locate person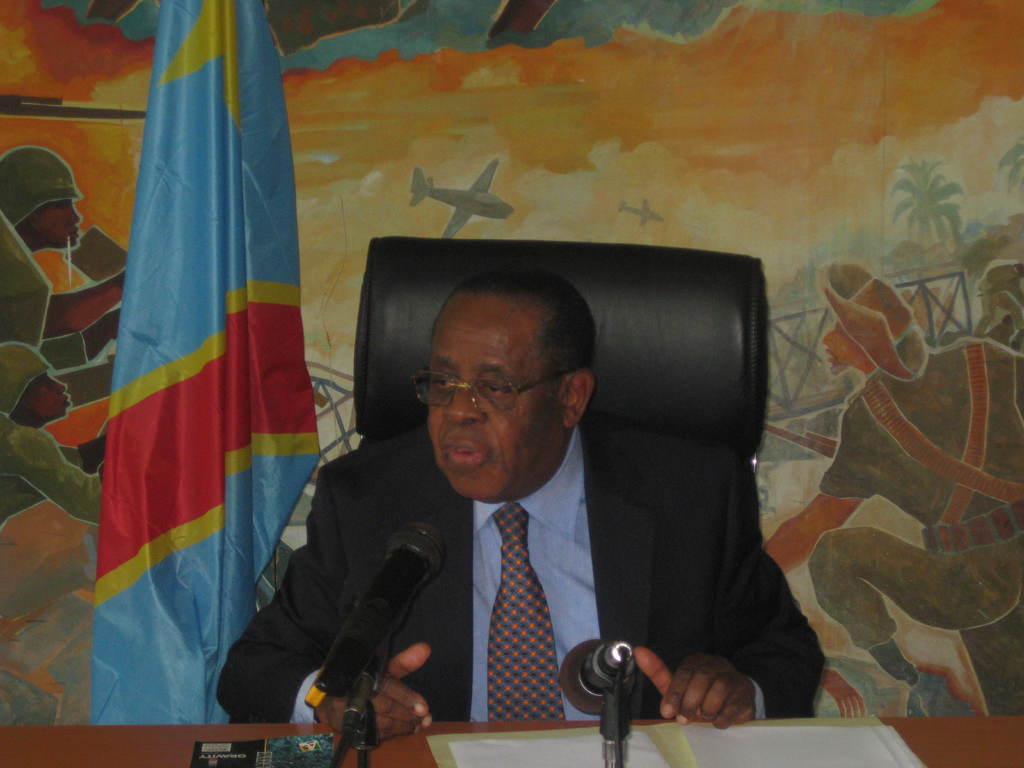
box=[762, 263, 1023, 693]
